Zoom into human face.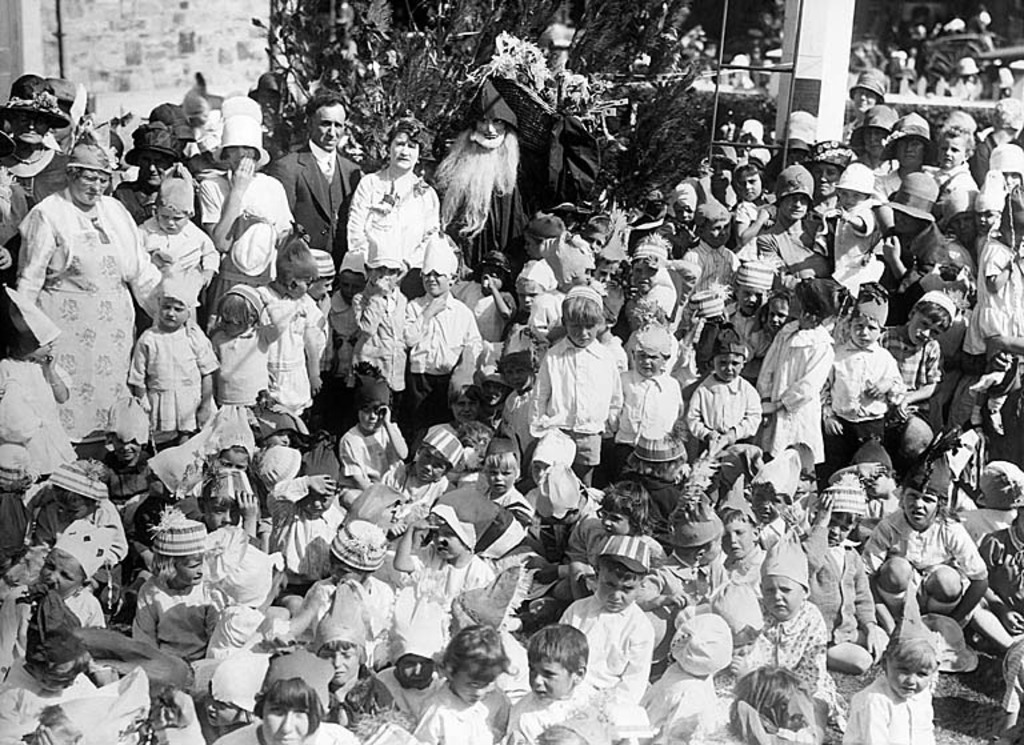
Zoom target: 477 119 505 140.
